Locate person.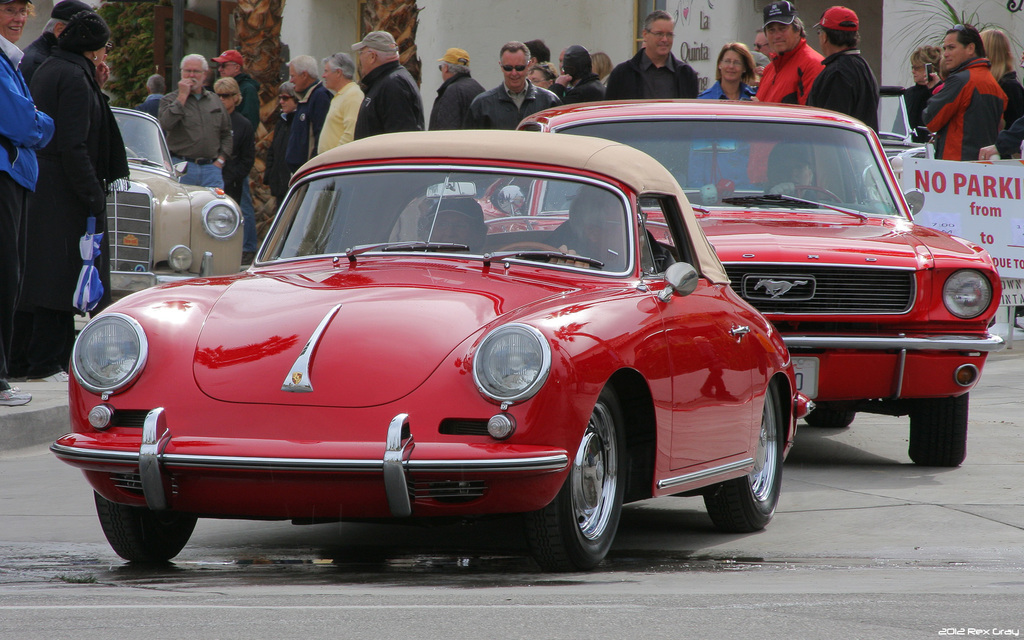
Bounding box: {"x1": 755, "y1": 0, "x2": 824, "y2": 107}.
